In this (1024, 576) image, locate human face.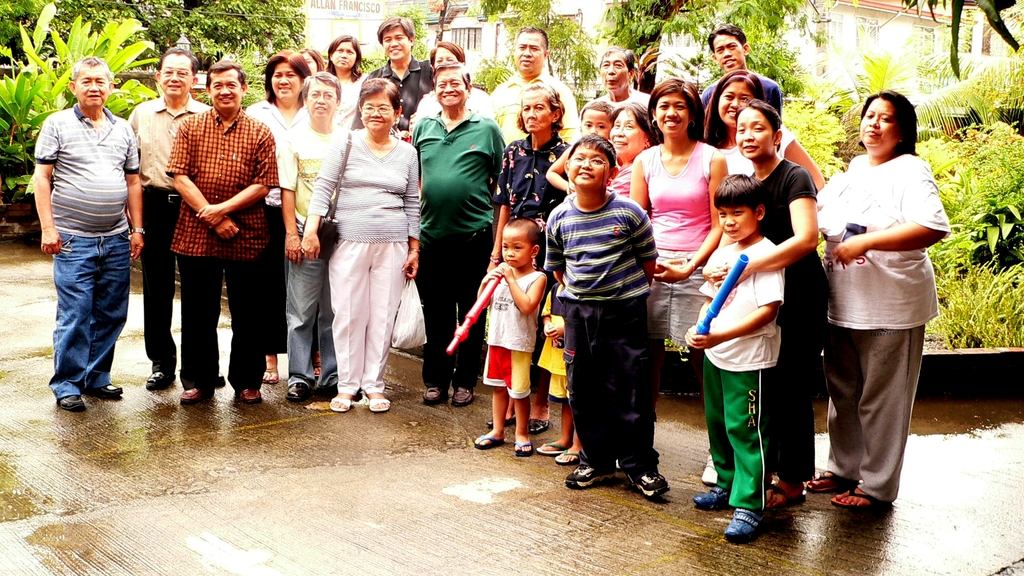
Bounding box: BBox(613, 114, 643, 156).
